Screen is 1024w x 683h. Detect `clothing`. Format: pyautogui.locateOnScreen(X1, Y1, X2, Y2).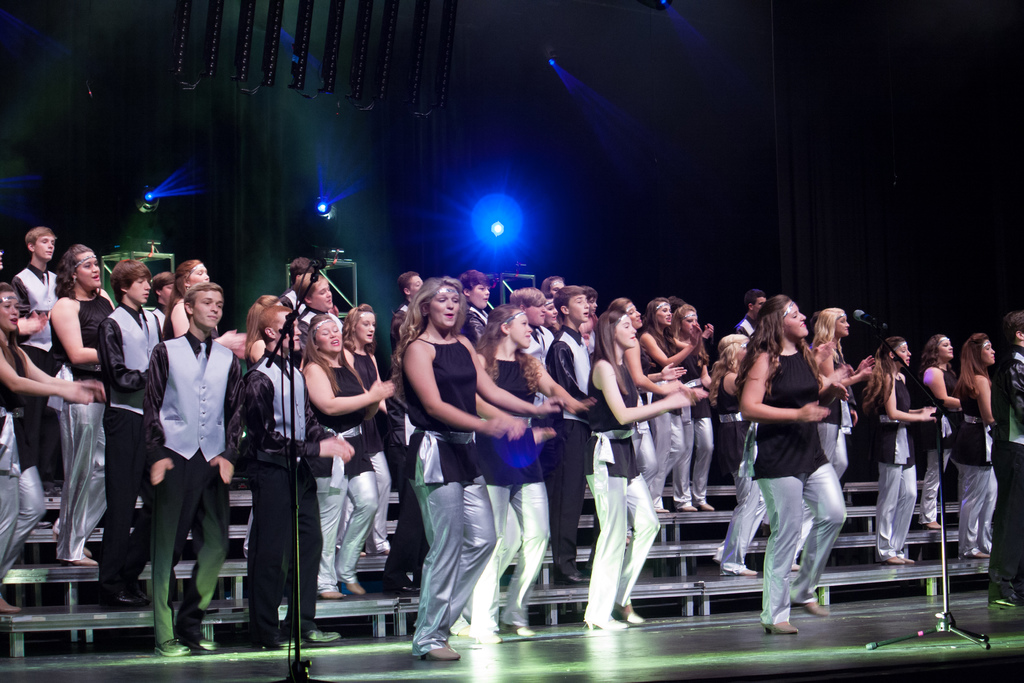
pyautogui.locateOnScreen(317, 363, 374, 588).
